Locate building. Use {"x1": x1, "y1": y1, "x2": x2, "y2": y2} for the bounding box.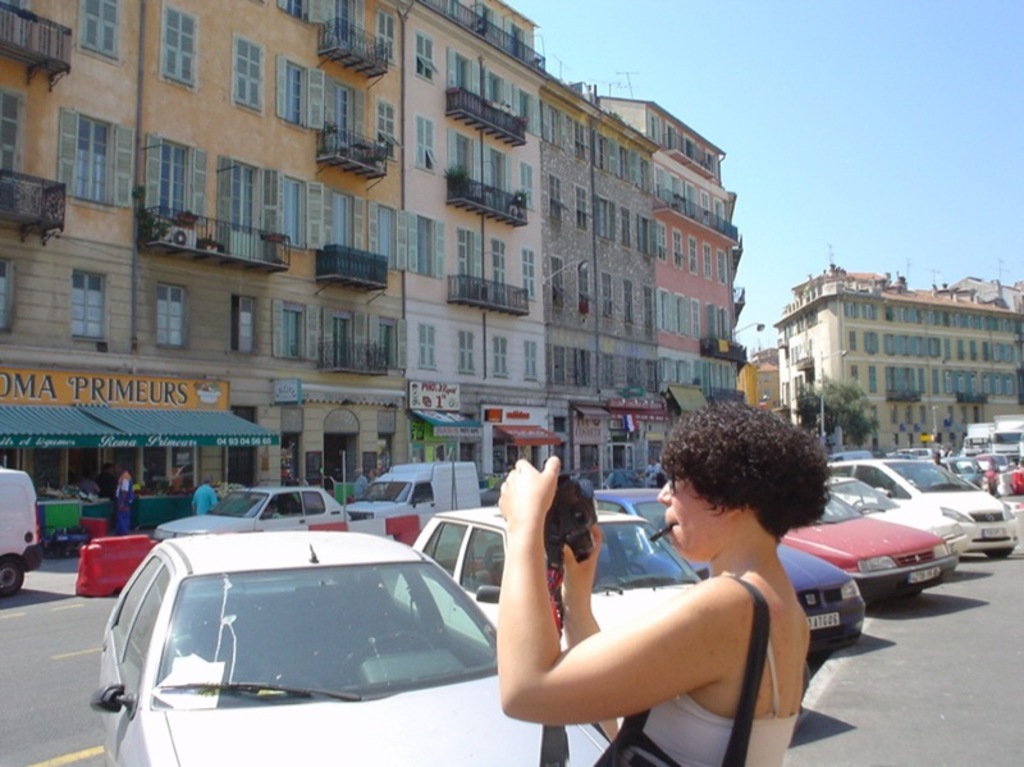
{"x1": 774, "y1": 242, "x2": 1023, "y2": 452}.
